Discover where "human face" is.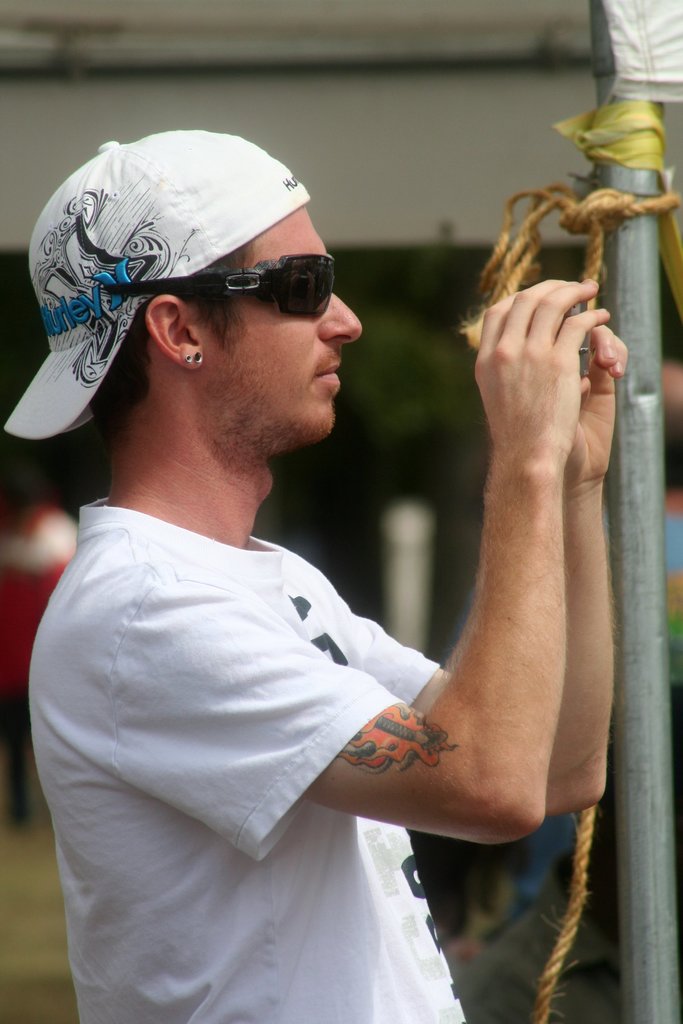
Discovered at (x1=208, y1=207, x2=365, y2=452).
